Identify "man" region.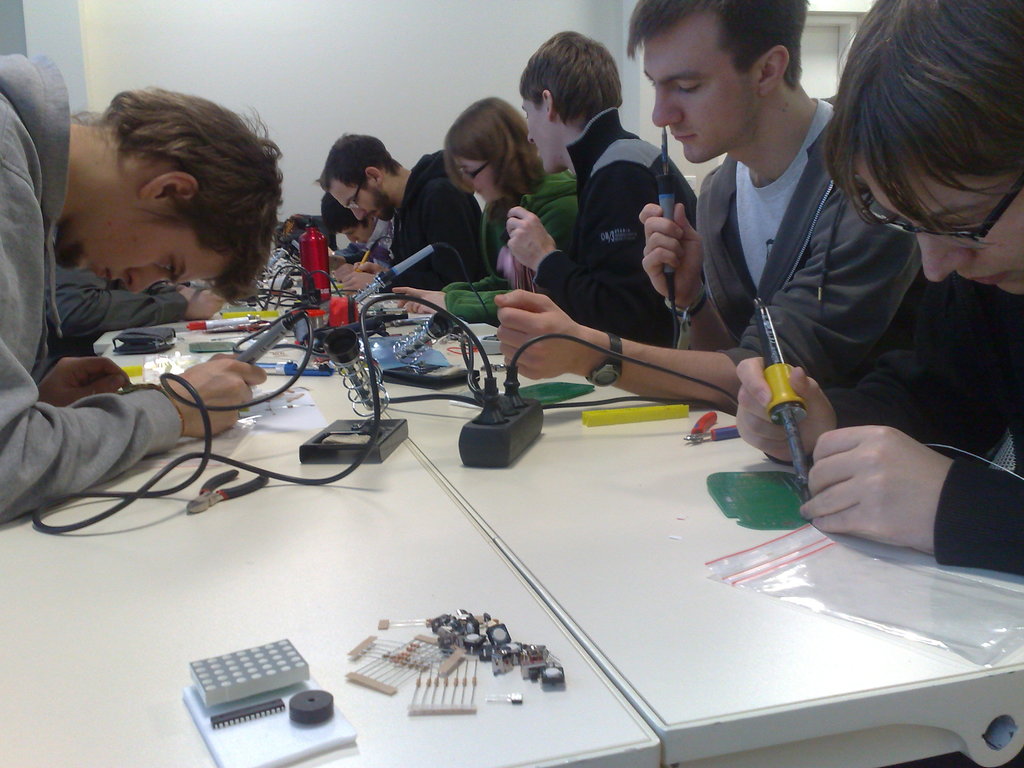
Region: (0, 53, 284, 525).
